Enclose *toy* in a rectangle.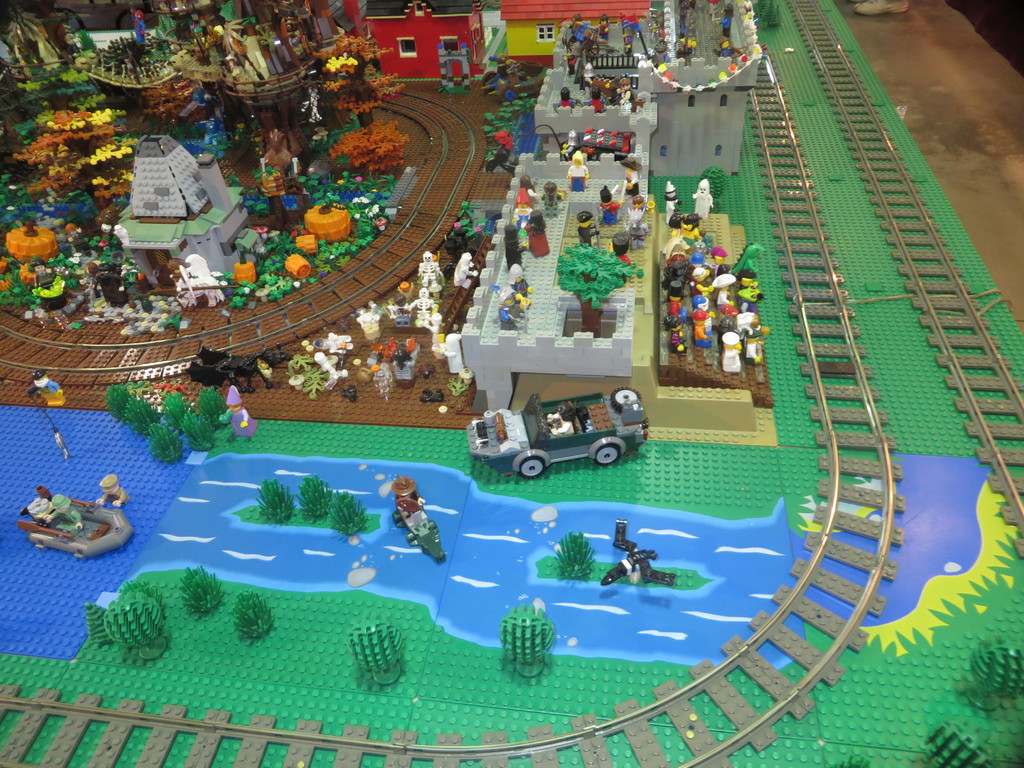
crop(674, 0, 702, 60).
